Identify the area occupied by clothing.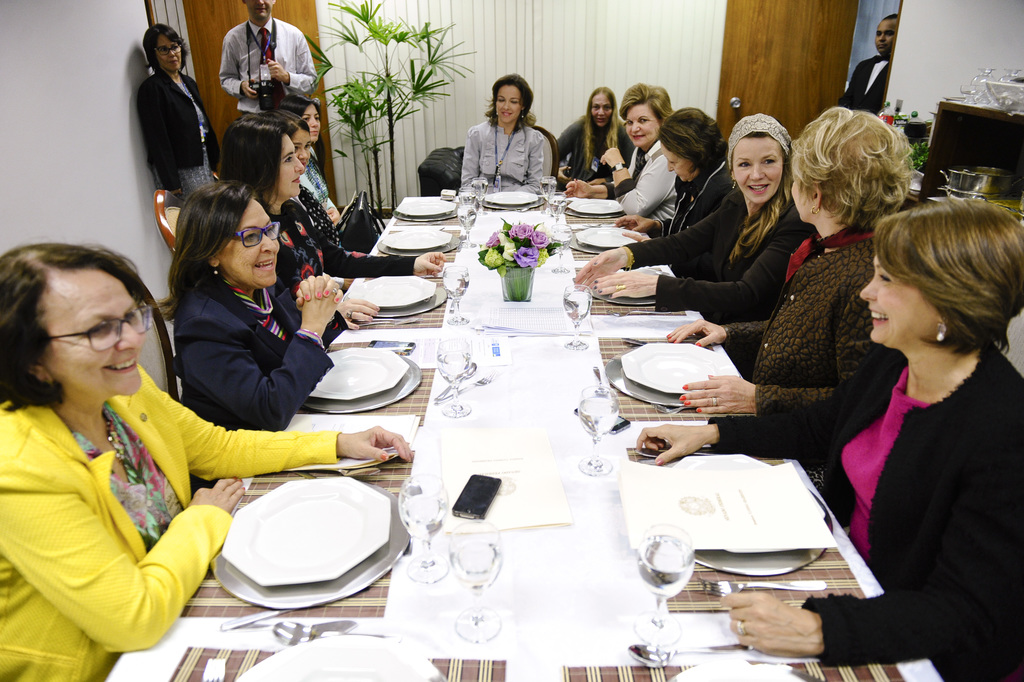
Area: x1=618 y1=111 x2=820 y2=323.
